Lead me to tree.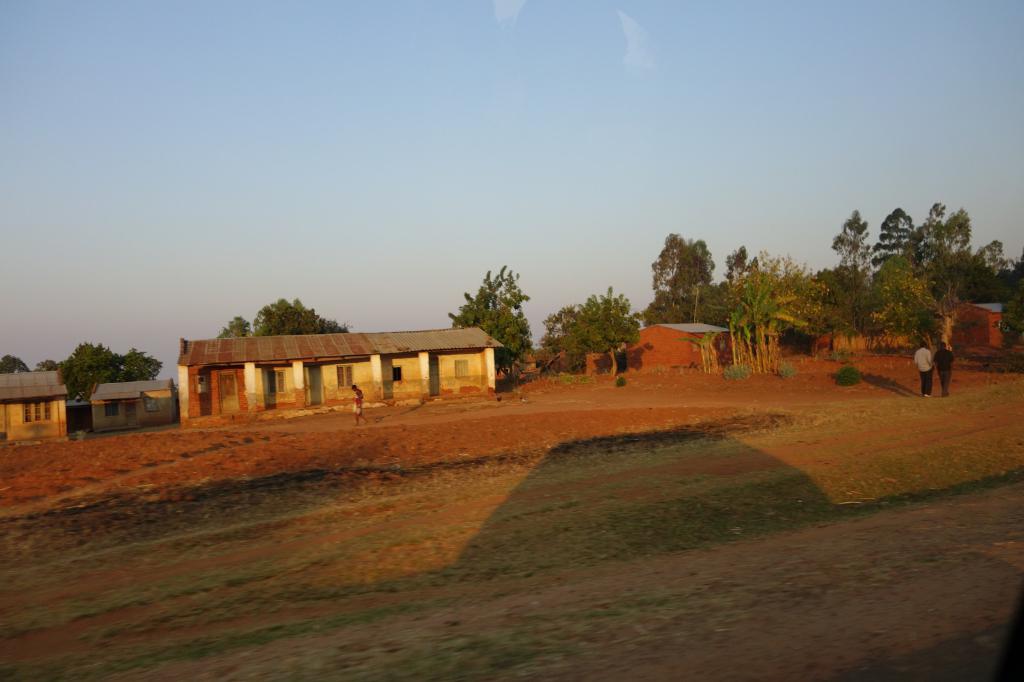
Lead to <box>1001,251,1023,344</box>.
